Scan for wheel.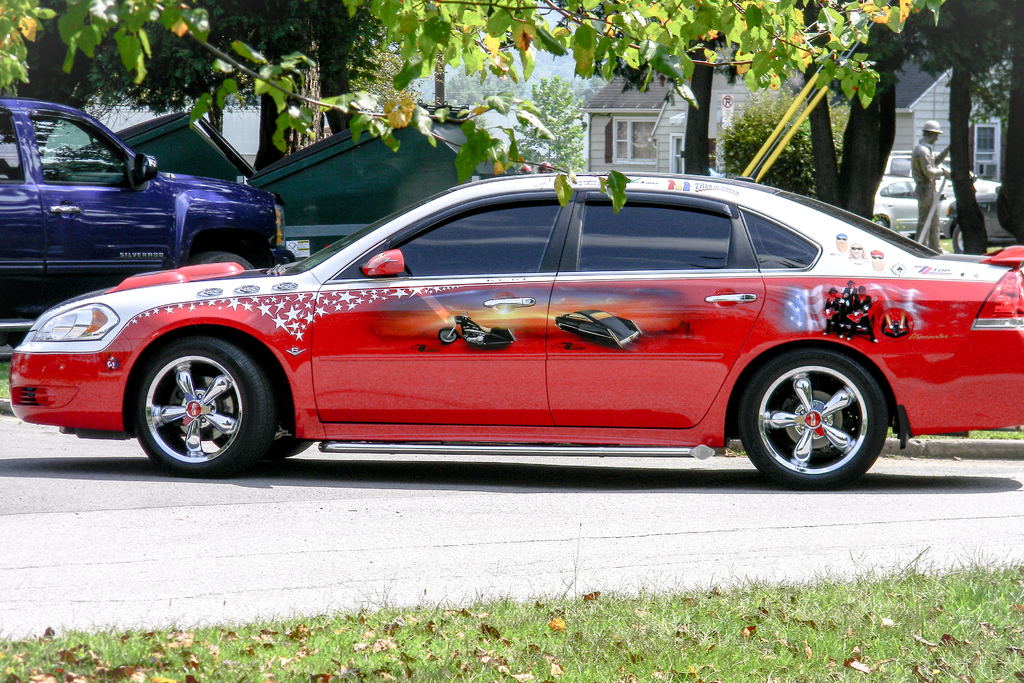
Scan result: l=267, t=406, r=318, b=460.
